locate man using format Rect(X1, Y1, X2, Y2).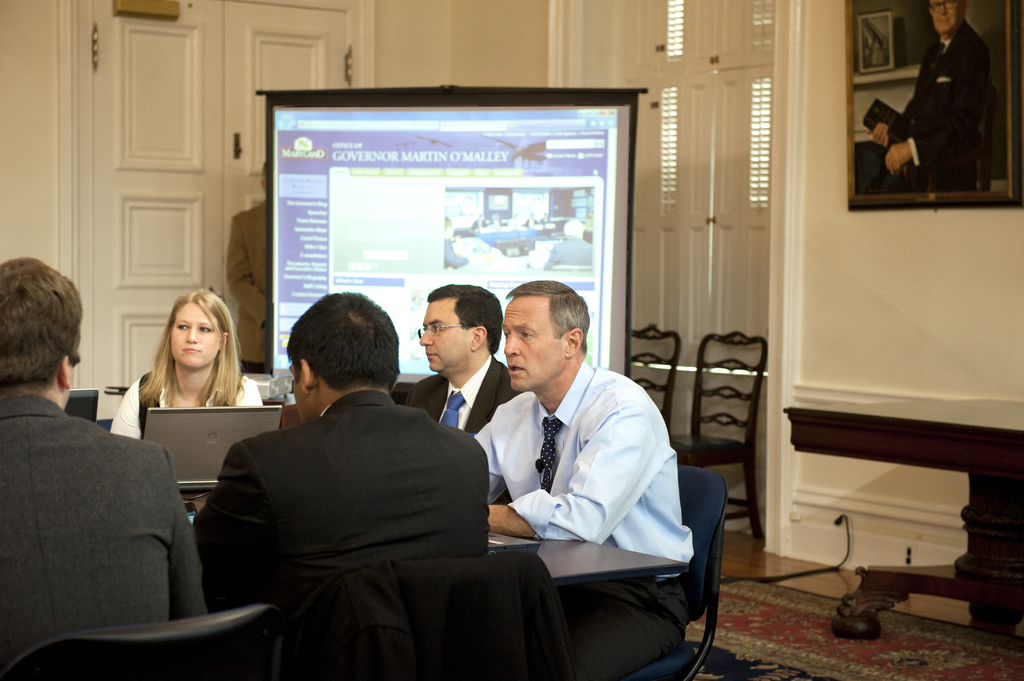
Rect(403, 285, 520, 445).
